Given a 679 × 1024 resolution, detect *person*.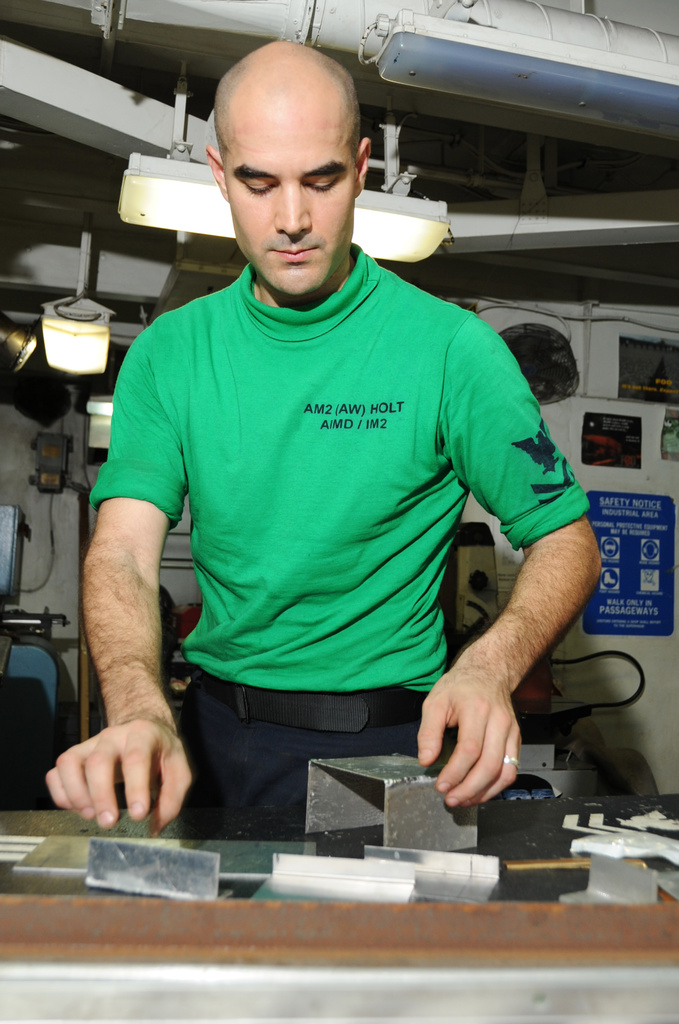
[x1=60, y1=37, x2=578, y2=932].
